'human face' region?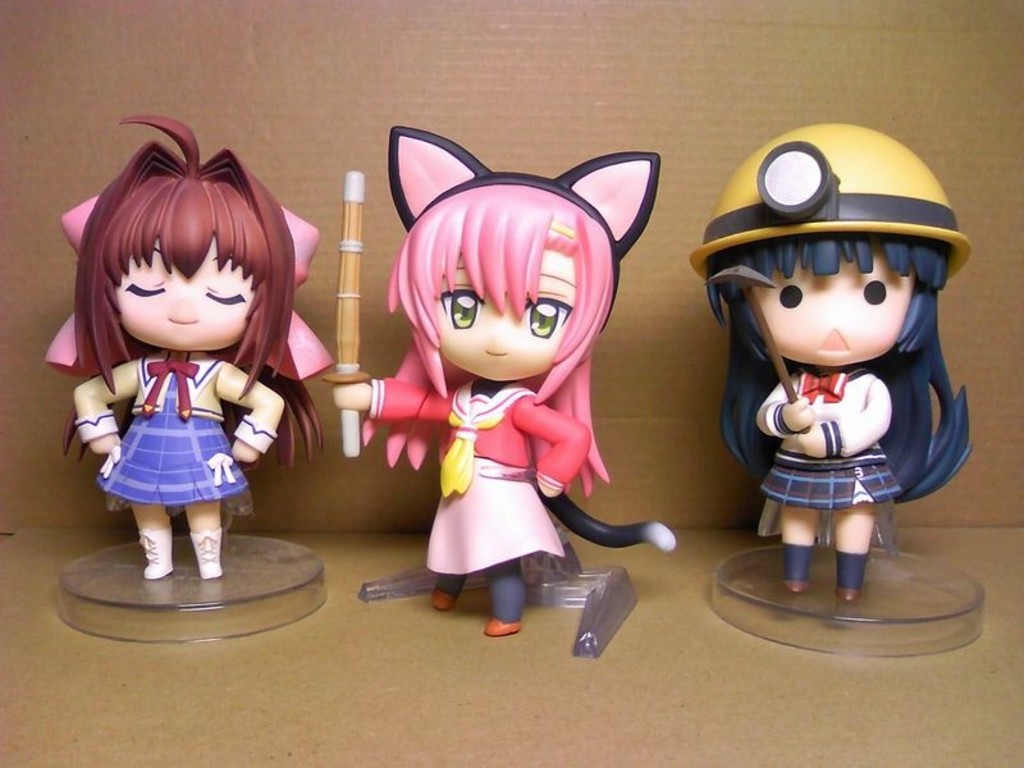
x1=434 y1=252 x2=573 y2=383
